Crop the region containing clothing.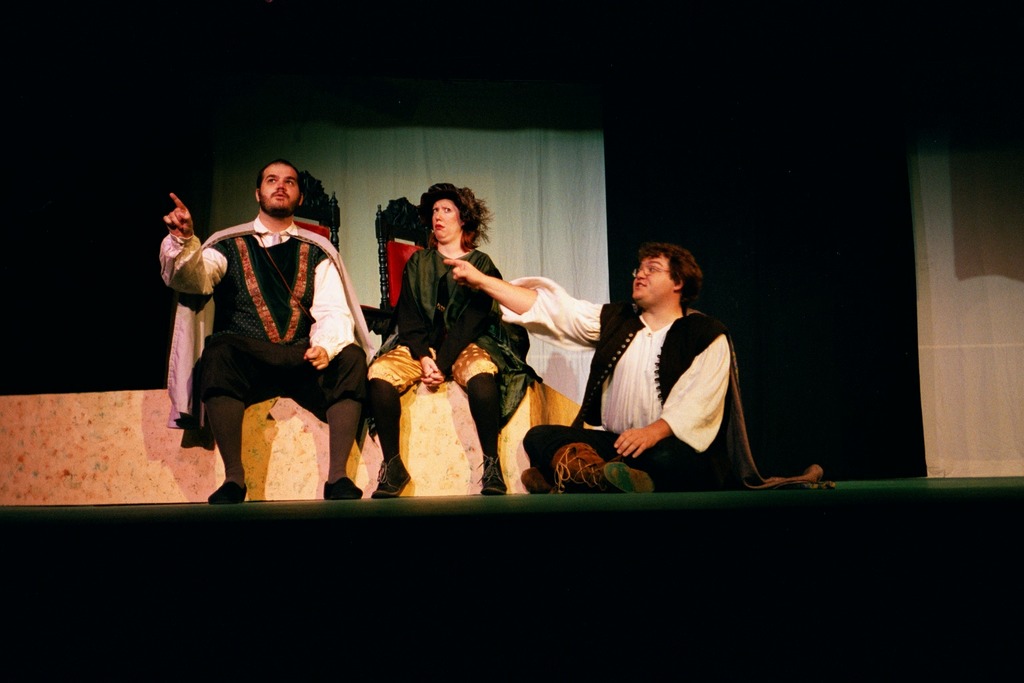
Crop region: crop(151, 209, 382, 464).
